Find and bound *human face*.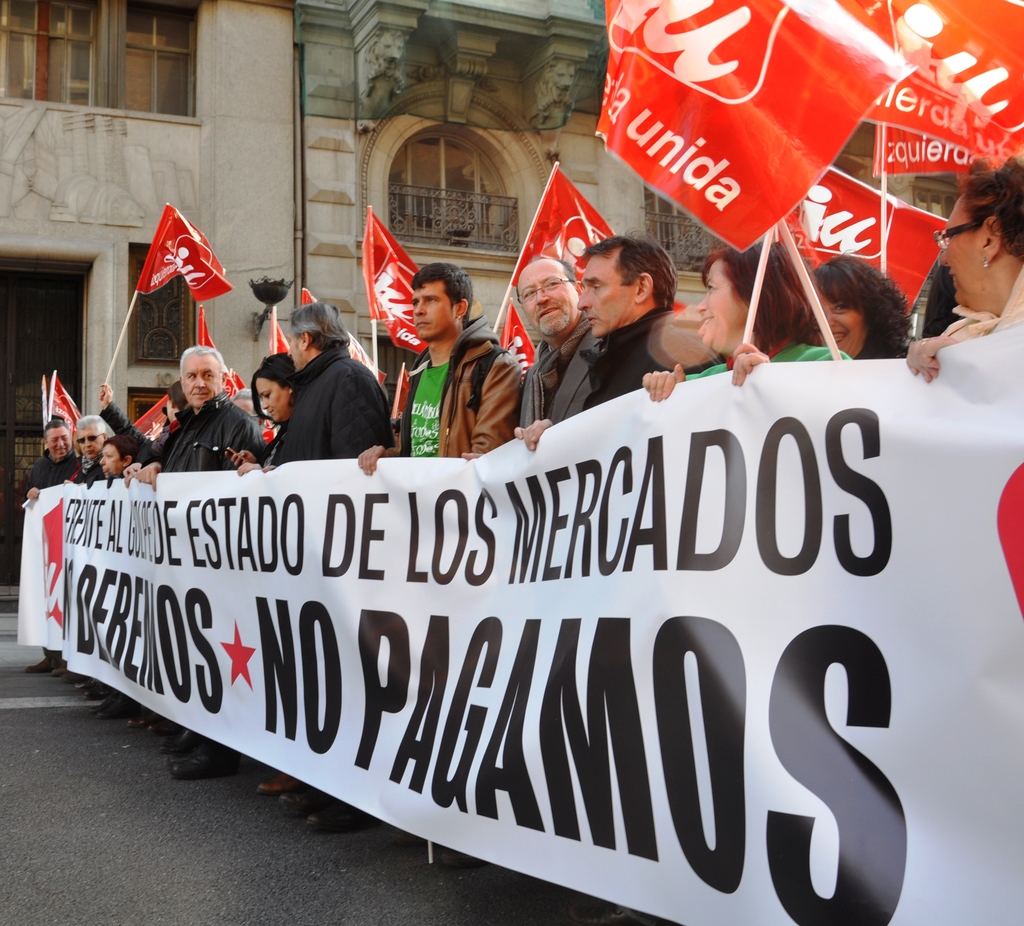
Bound: box=[286, 330, 305, 369].
